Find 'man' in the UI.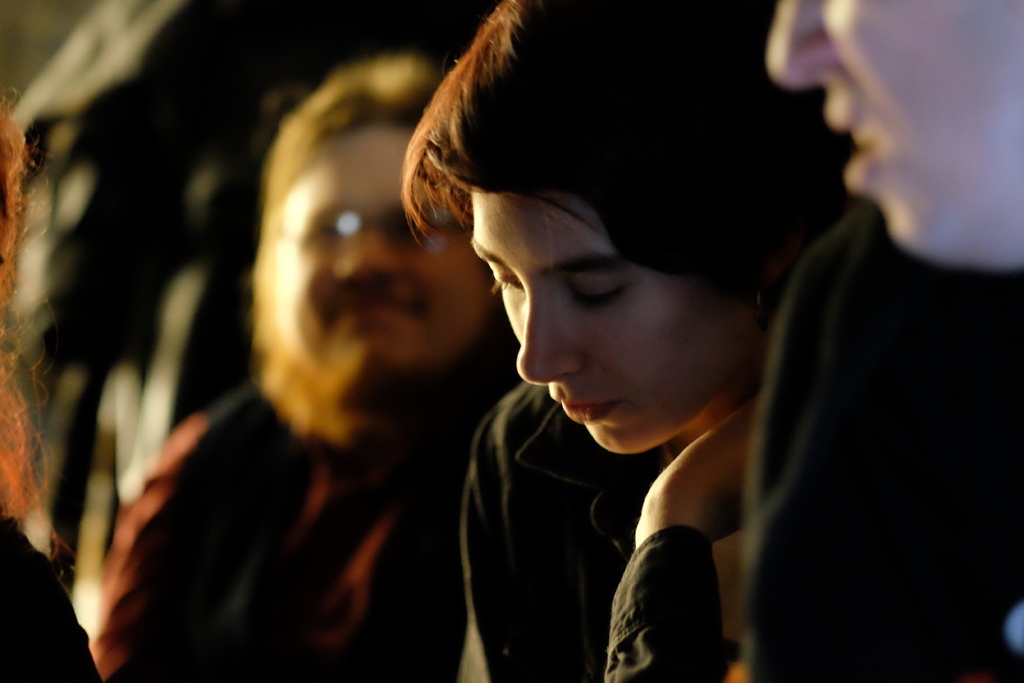
UI element at (708, 0, 1012, 664).
